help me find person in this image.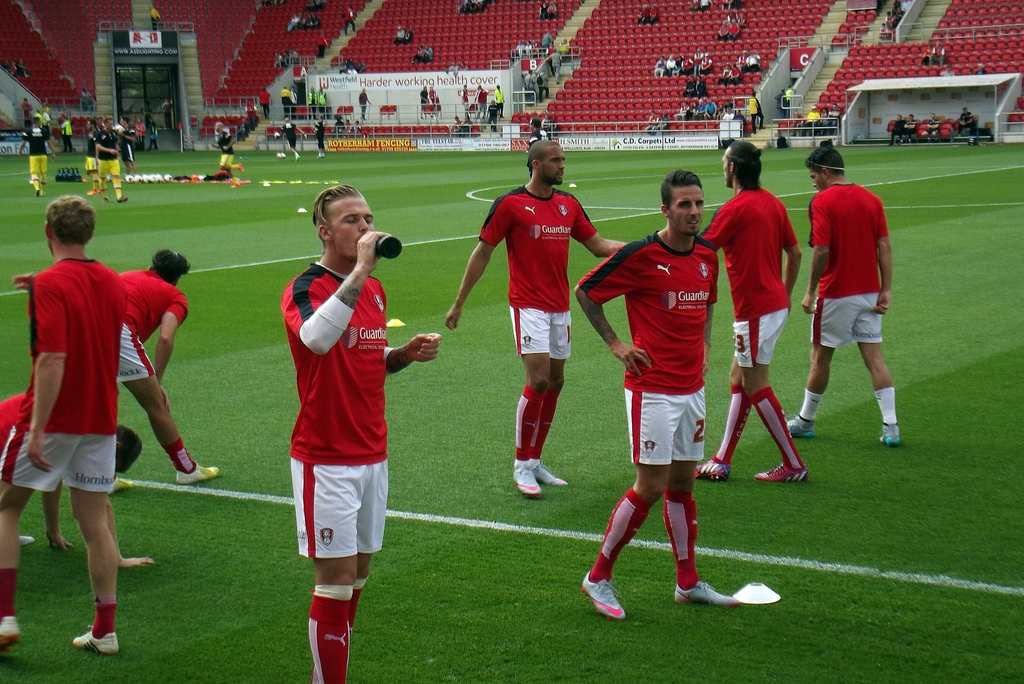
Found it: <region>210, 120, 248, 190</region>.
